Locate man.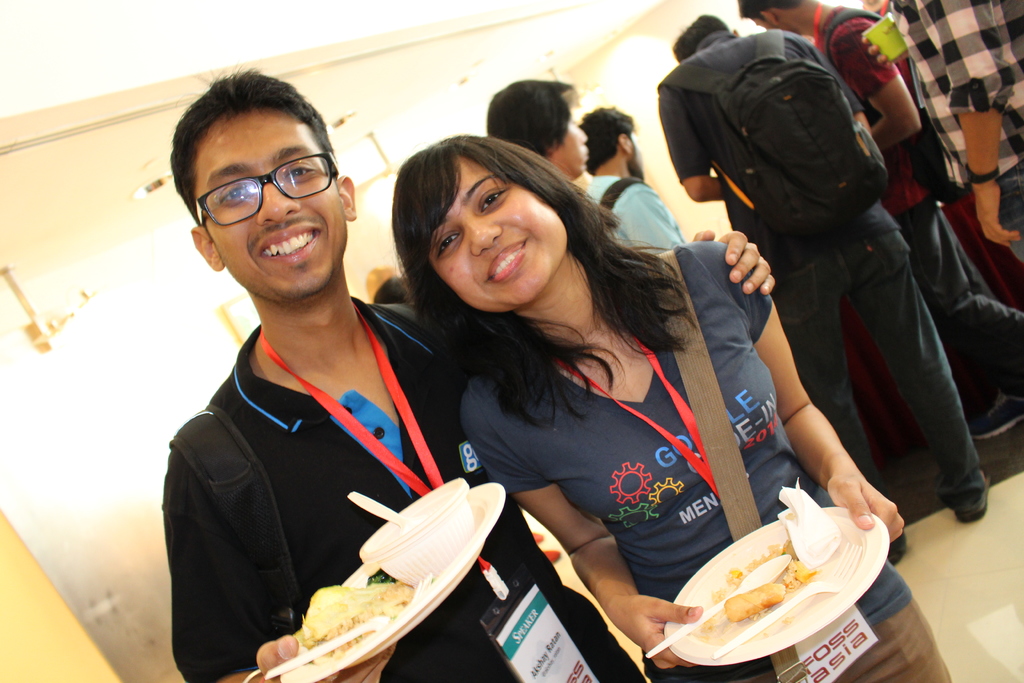
Bounding box: 658 6 986 569.
